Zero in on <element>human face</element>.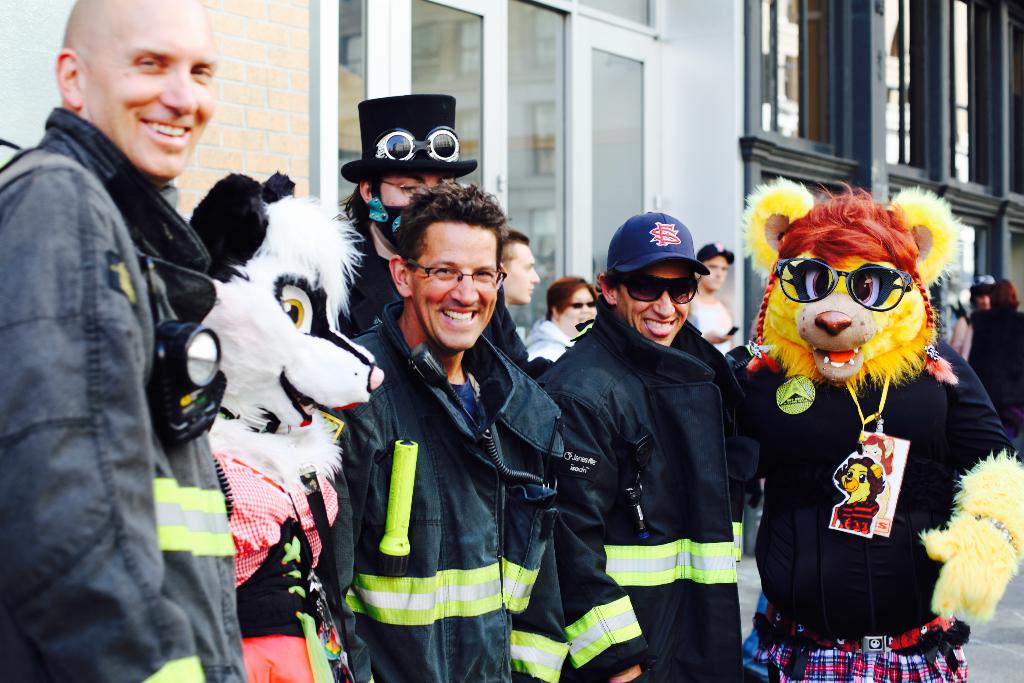
Zeroed in: (378,168,451,211).
